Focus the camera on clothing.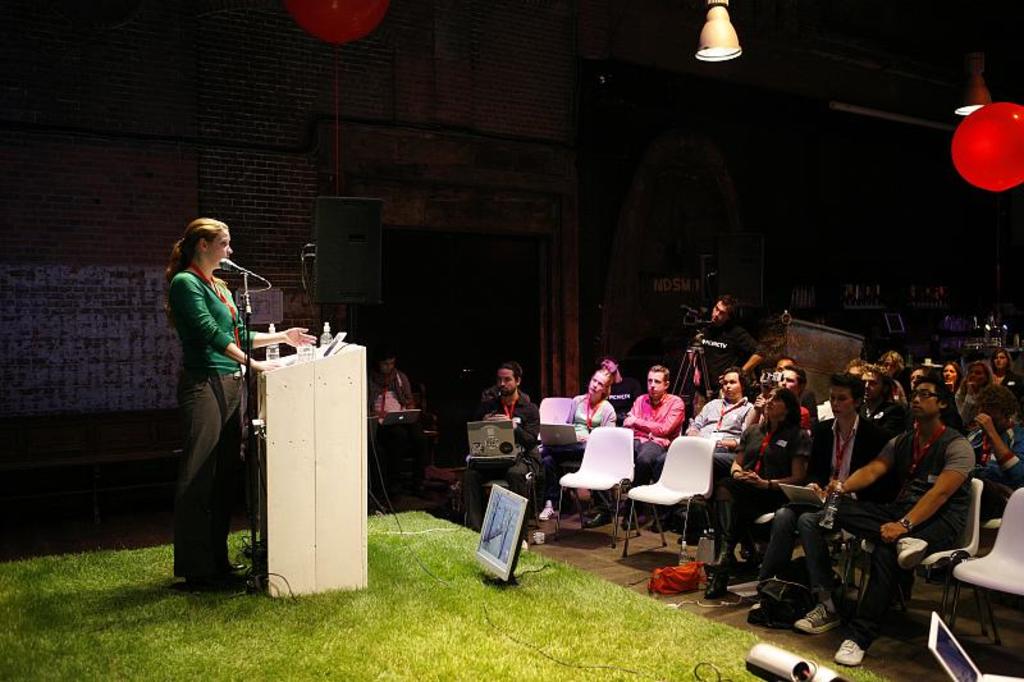
Focus region: 891,399,963,427.
